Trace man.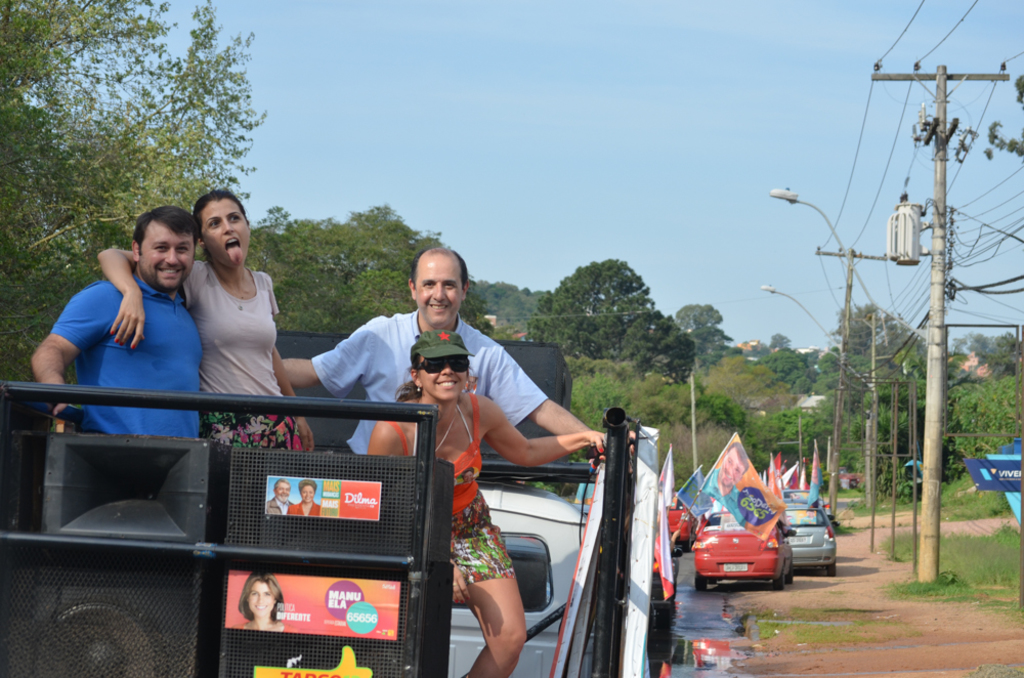
Traced to box=[700, 442, 751, 526].
